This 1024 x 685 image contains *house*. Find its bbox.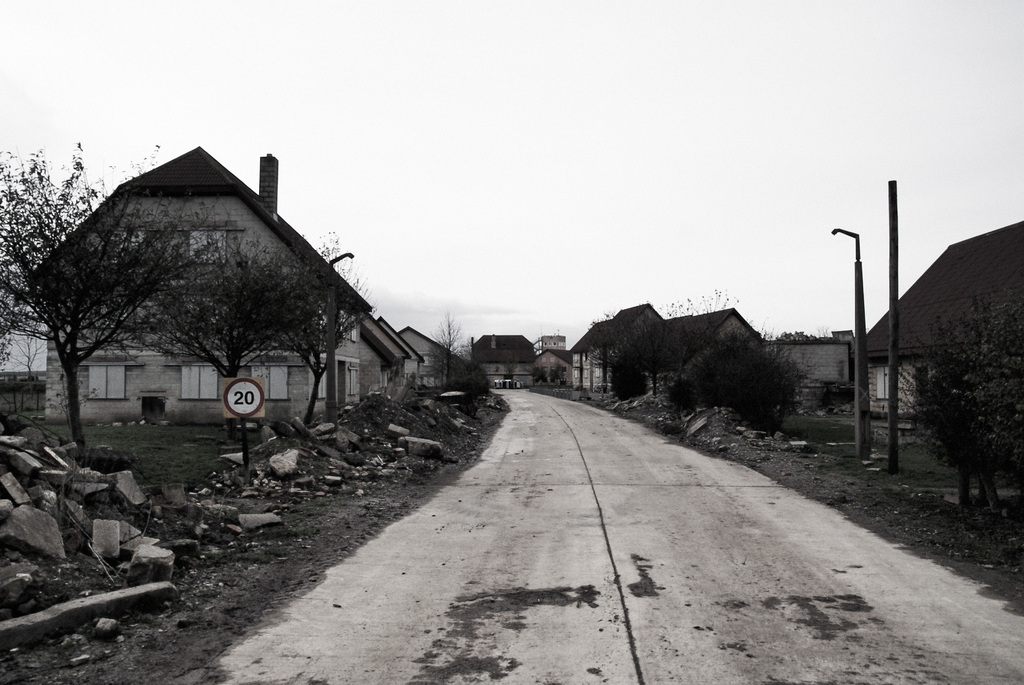
472,328,552,390.
